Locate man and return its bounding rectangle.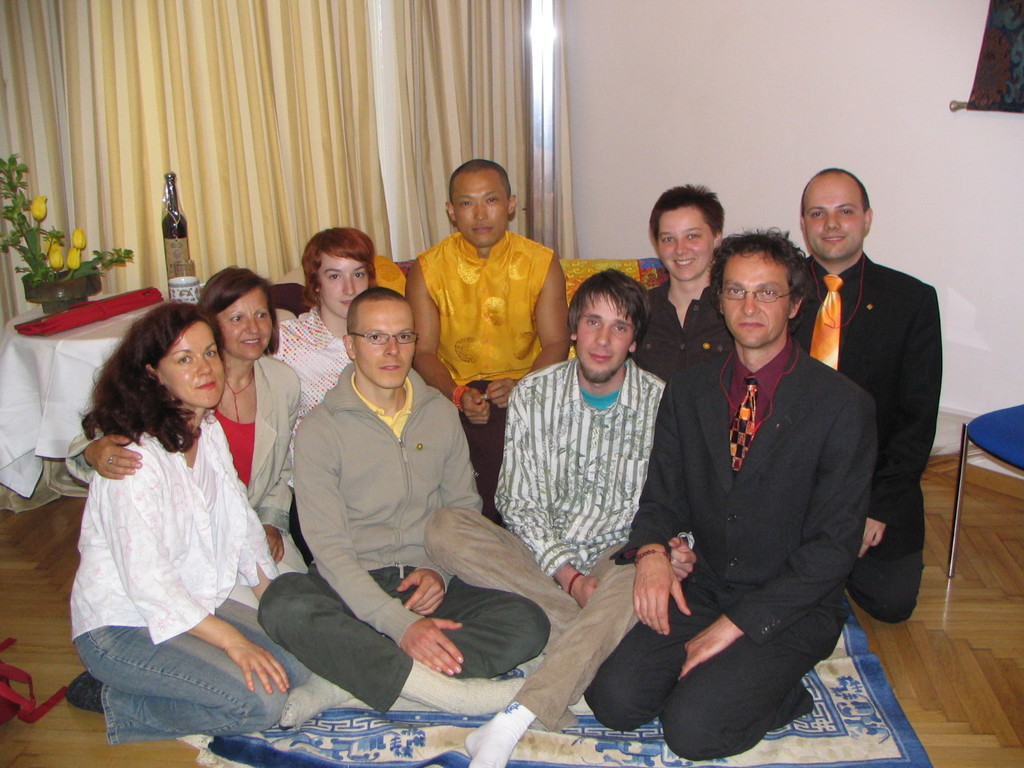
region(401, 162, 560, 516).
